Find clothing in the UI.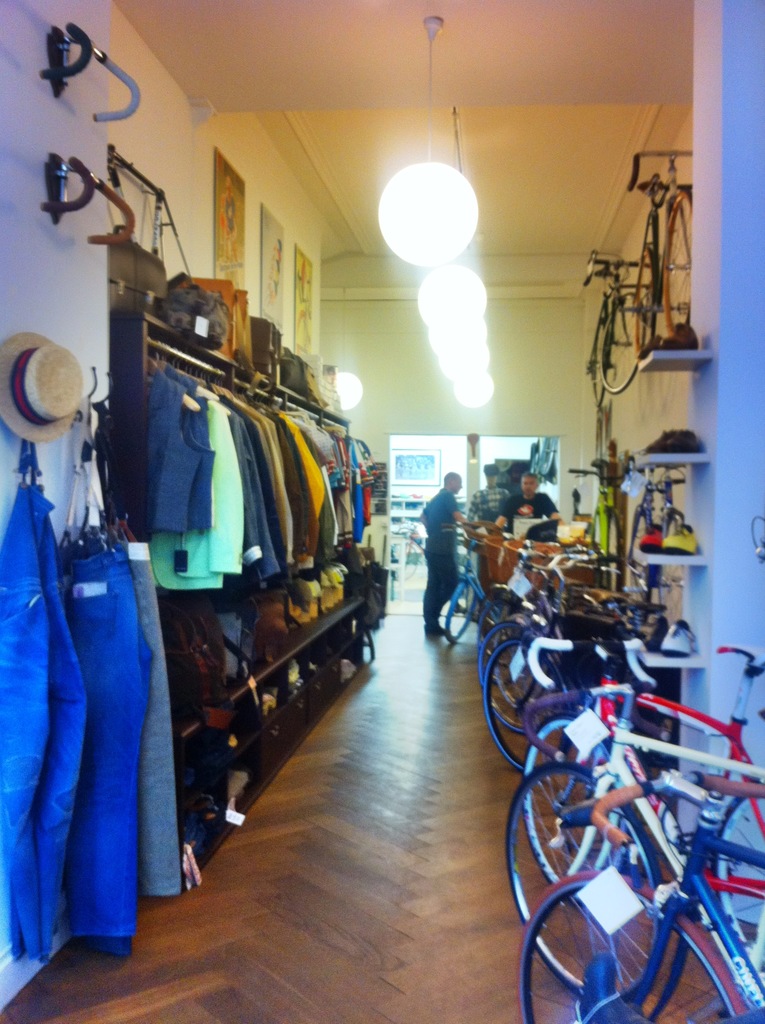
UI element at [507,488,558,542].
